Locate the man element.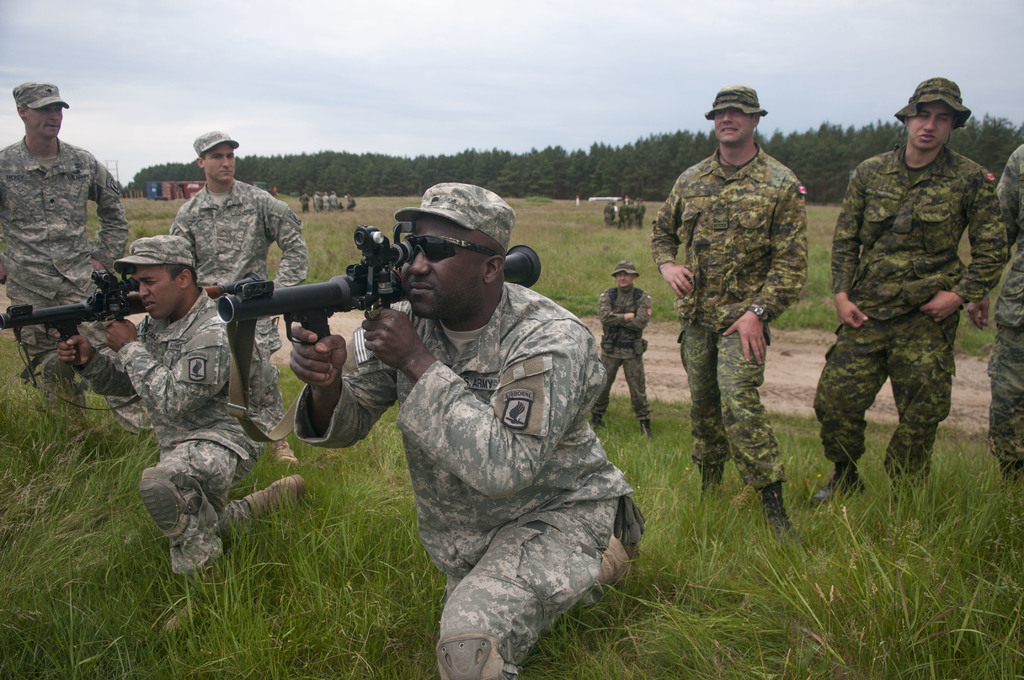
Element bbox: <bbox>0, 82, 157, 439</bbox>.
